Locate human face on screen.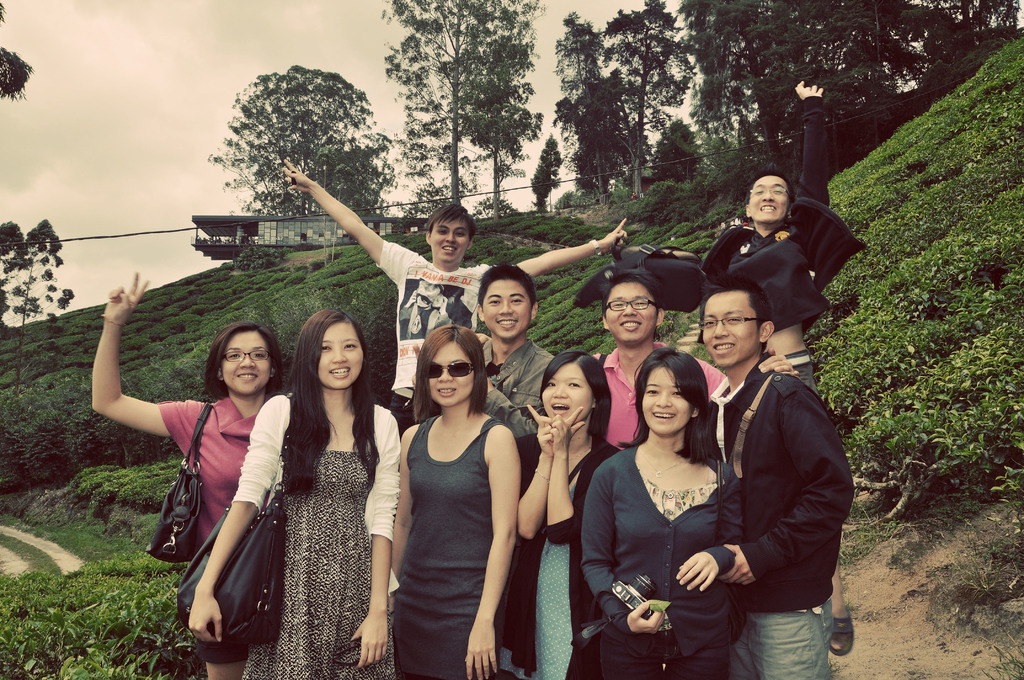
On screen at bbox(429, 340, 476, 407).
